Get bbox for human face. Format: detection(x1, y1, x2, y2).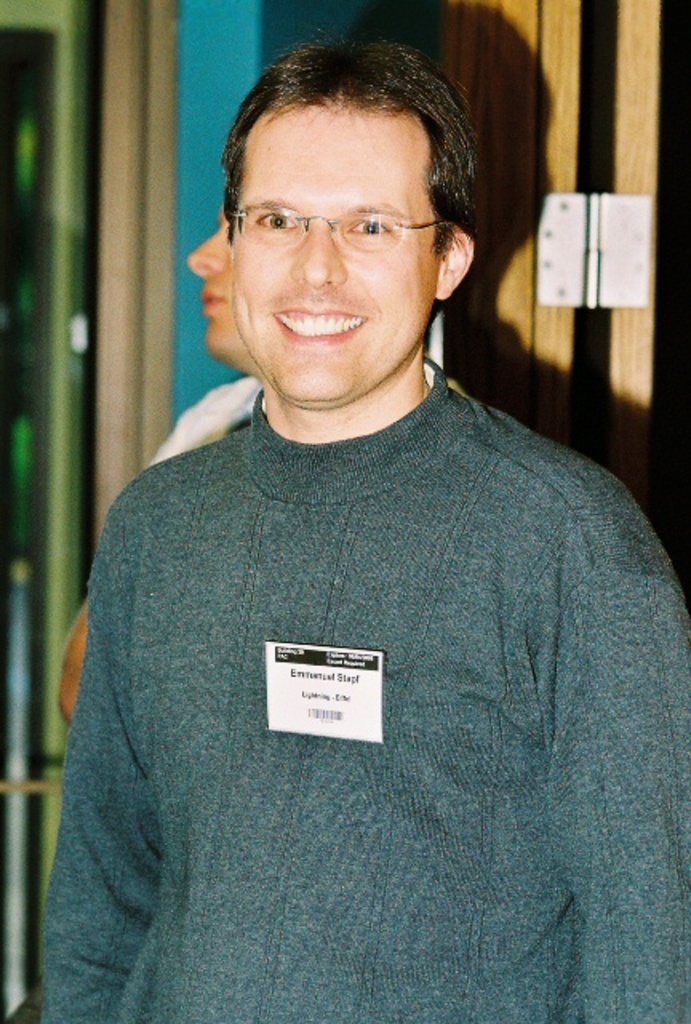
detection(187, 208, 251, 366).
